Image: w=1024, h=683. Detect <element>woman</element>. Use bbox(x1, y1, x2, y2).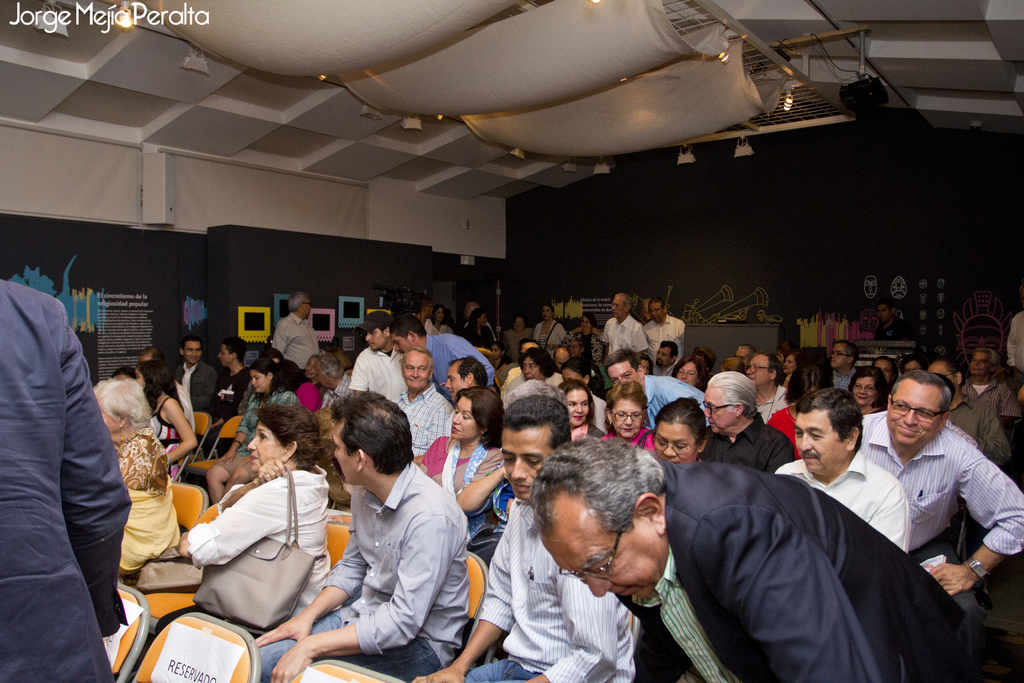
bbox(560, 314, 610, 368).
